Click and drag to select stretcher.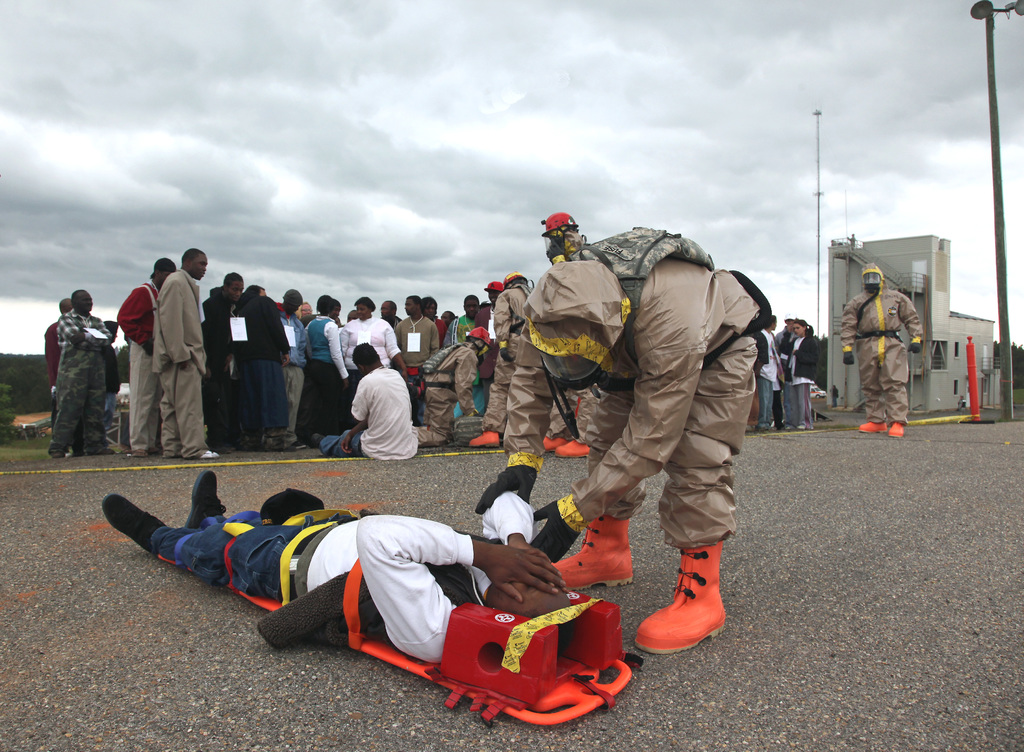
Selection: <region>155, 507, 645, 728</region>.
